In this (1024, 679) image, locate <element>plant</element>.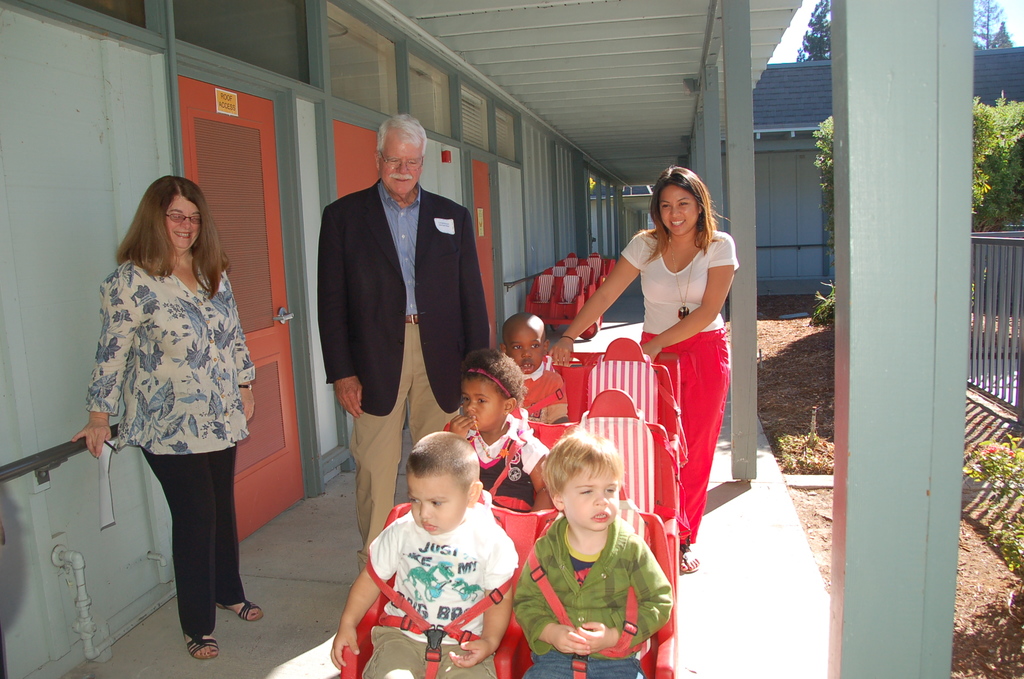
Bounding box: detection(959, 423, 1023, 618).
